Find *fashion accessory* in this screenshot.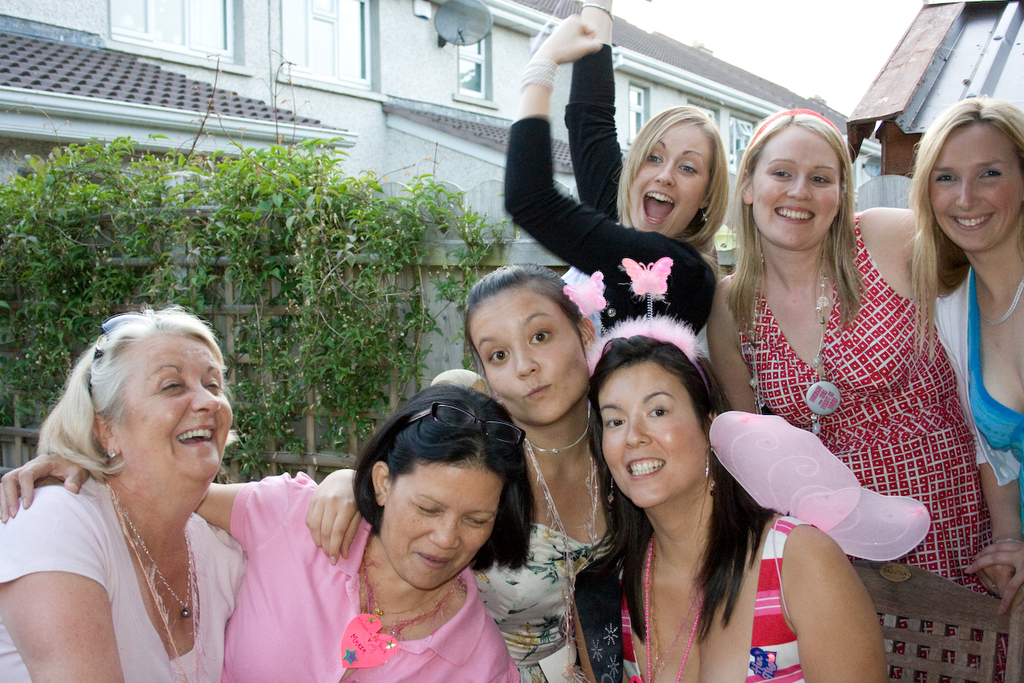
The bounding box for *fashion accessory* is region(337, 546, 461, 666).
